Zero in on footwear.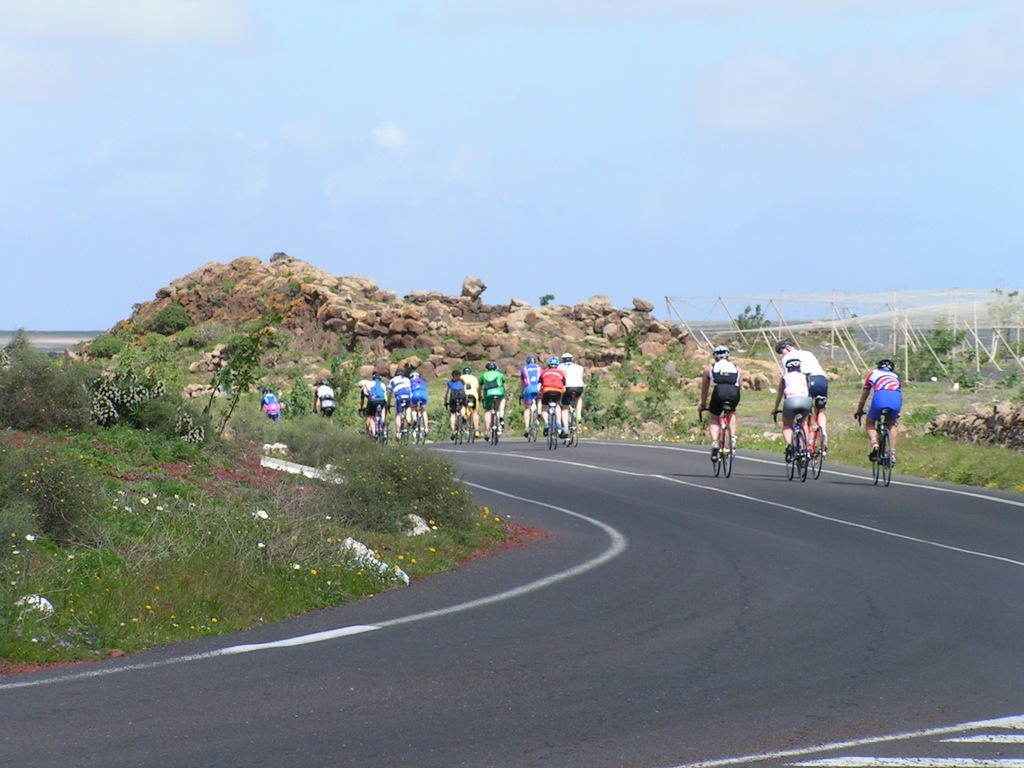
Zeroed in: <box>820,449,828,461</box>.
